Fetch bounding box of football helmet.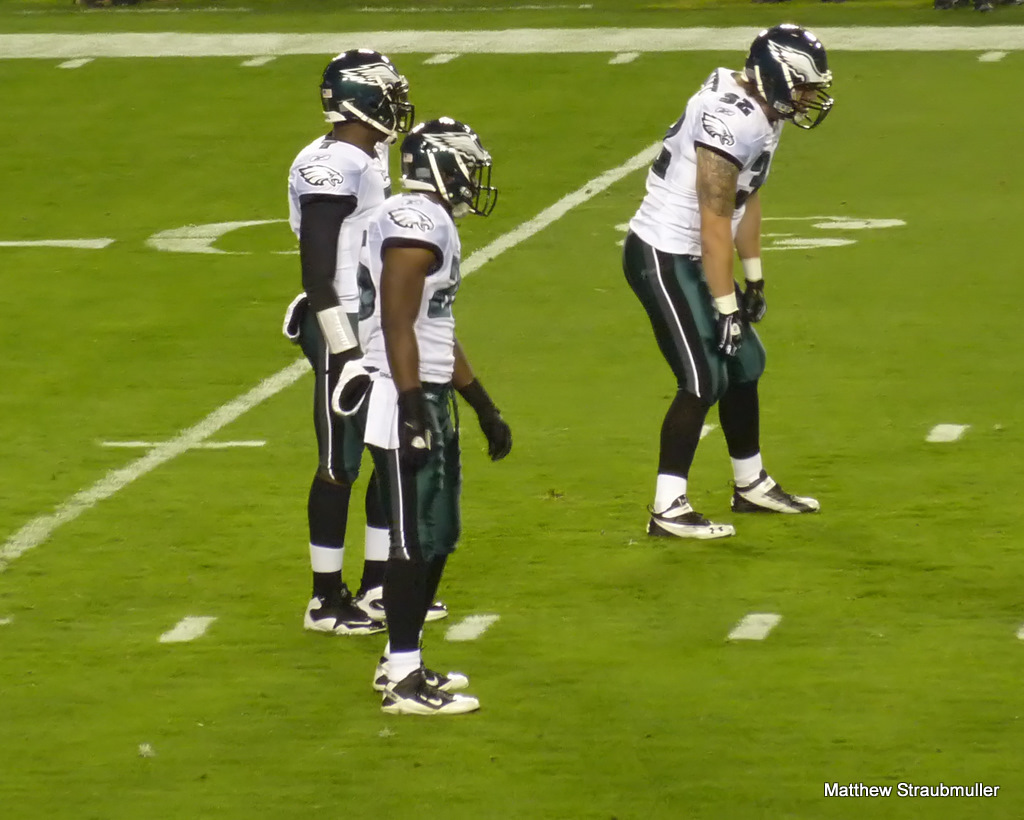
Bbox: bbox(315, 45, 417, 141).
